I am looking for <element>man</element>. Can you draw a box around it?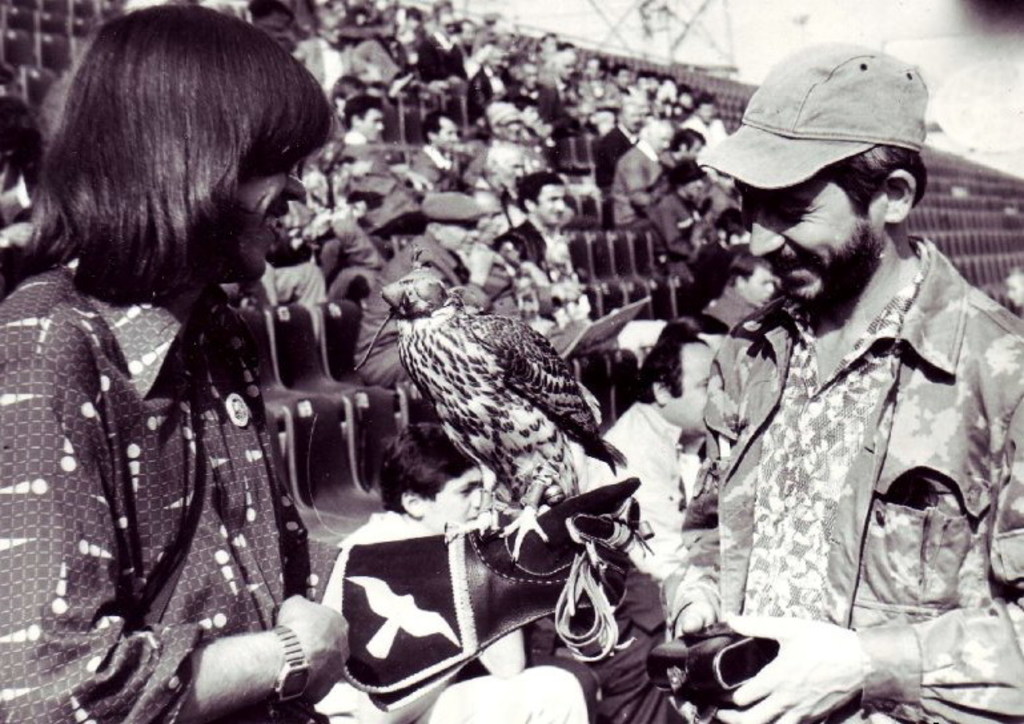
Sure, the bounding box is {"x1": 598, "y1": 335, "x2": 726, "y2": 628}.
